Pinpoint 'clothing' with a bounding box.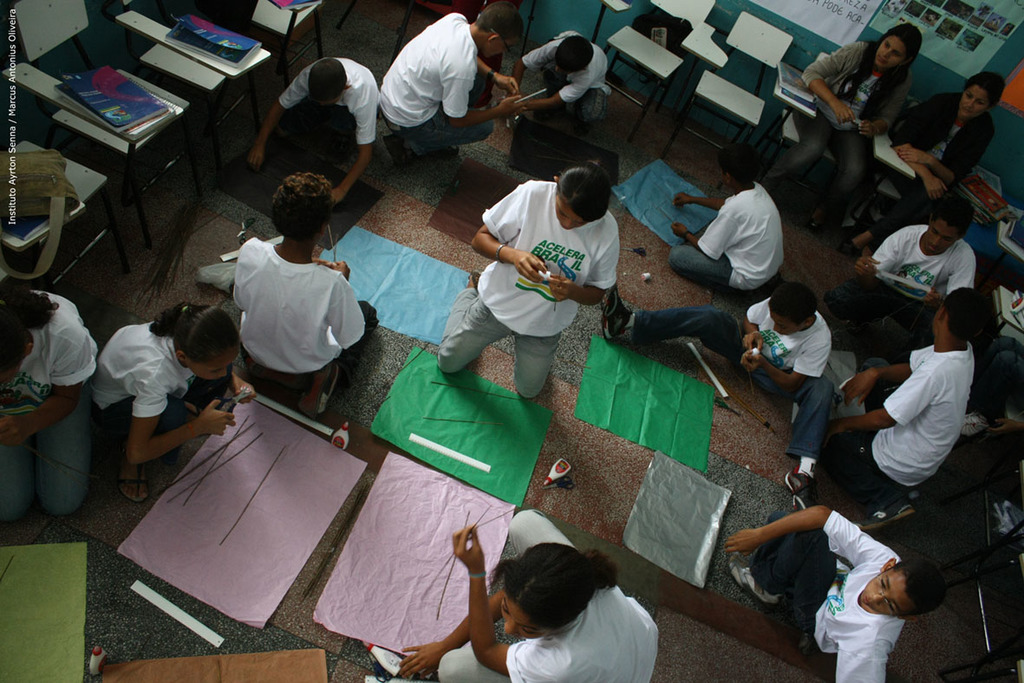
[left=0, top=289, right=110, bottom=520].
